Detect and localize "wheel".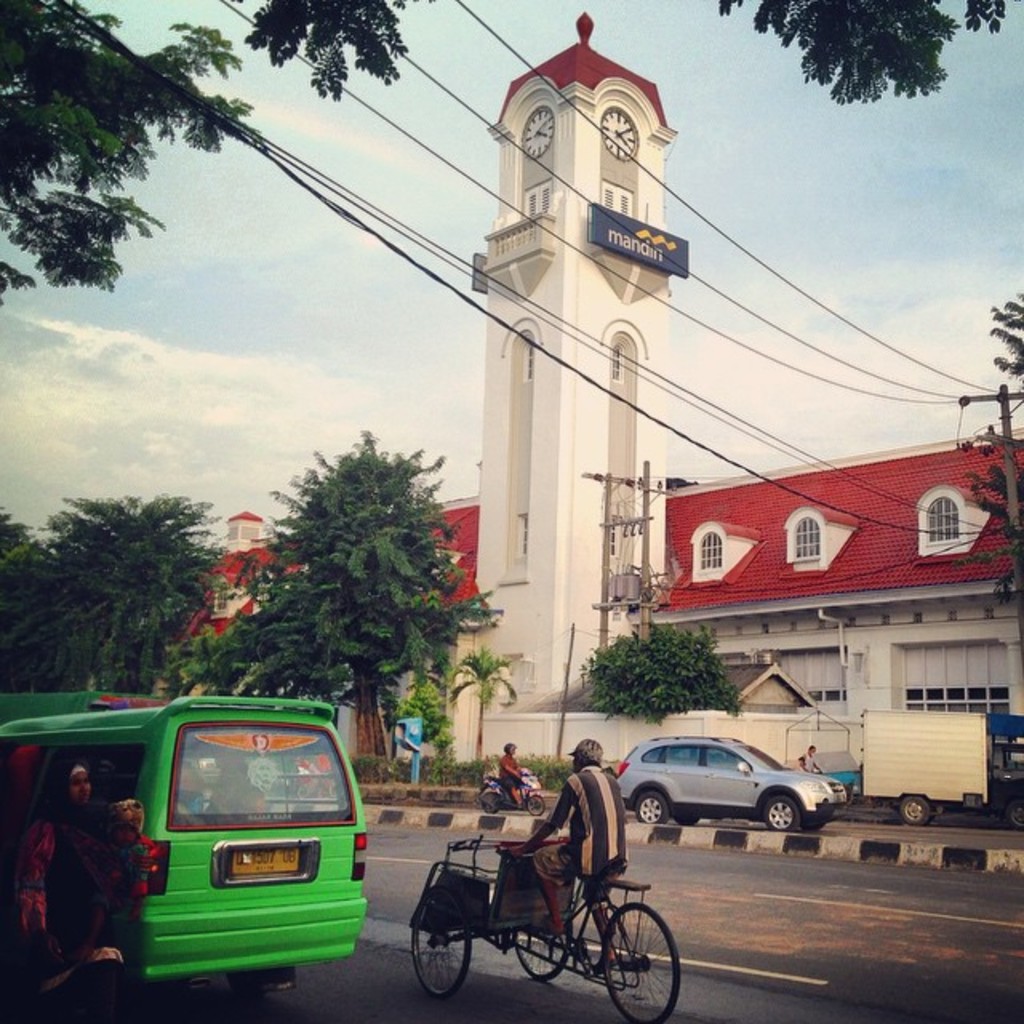
Localized at 1003 787 1022 840.
